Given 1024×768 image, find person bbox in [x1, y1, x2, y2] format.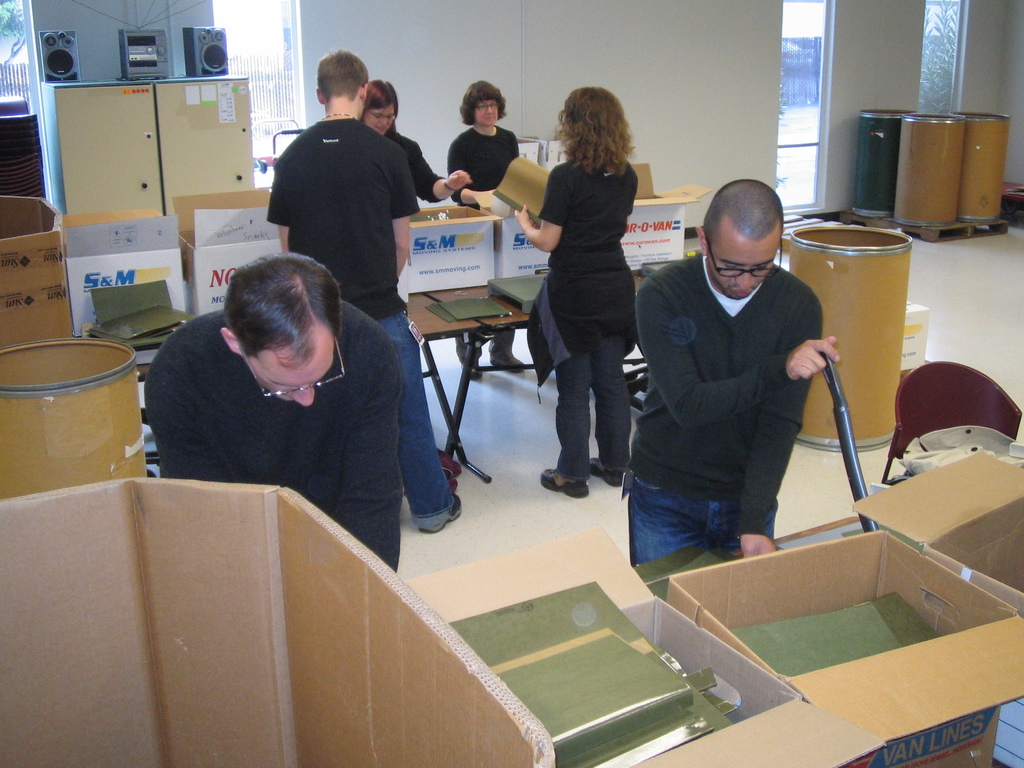
[265, 39, 477, 538].
